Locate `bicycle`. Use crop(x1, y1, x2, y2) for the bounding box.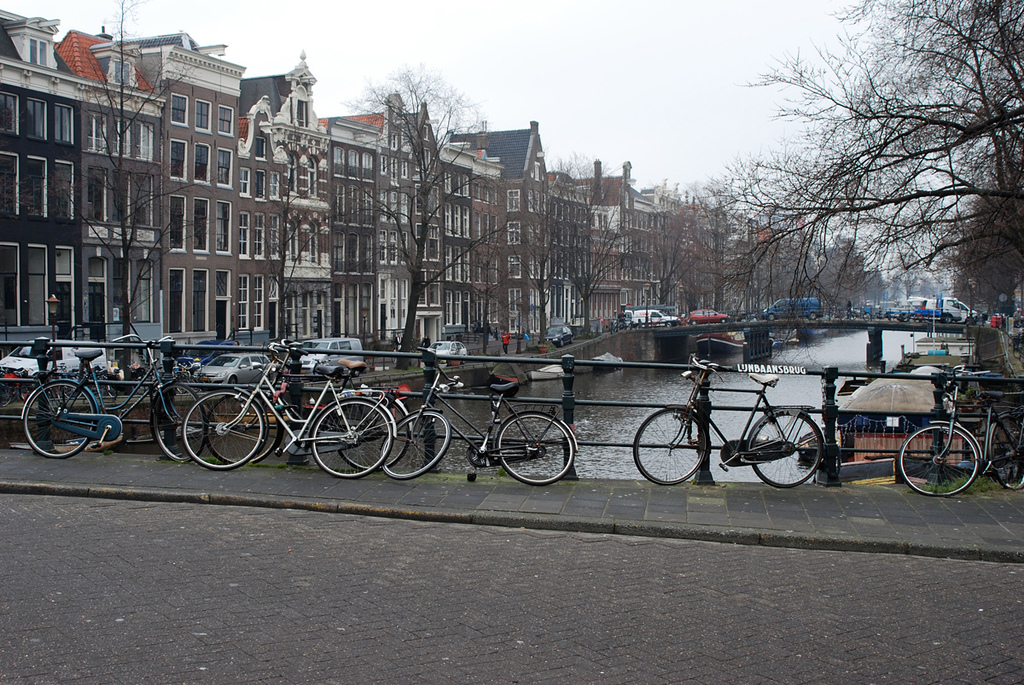
crop(204, 337, 411, 474).
